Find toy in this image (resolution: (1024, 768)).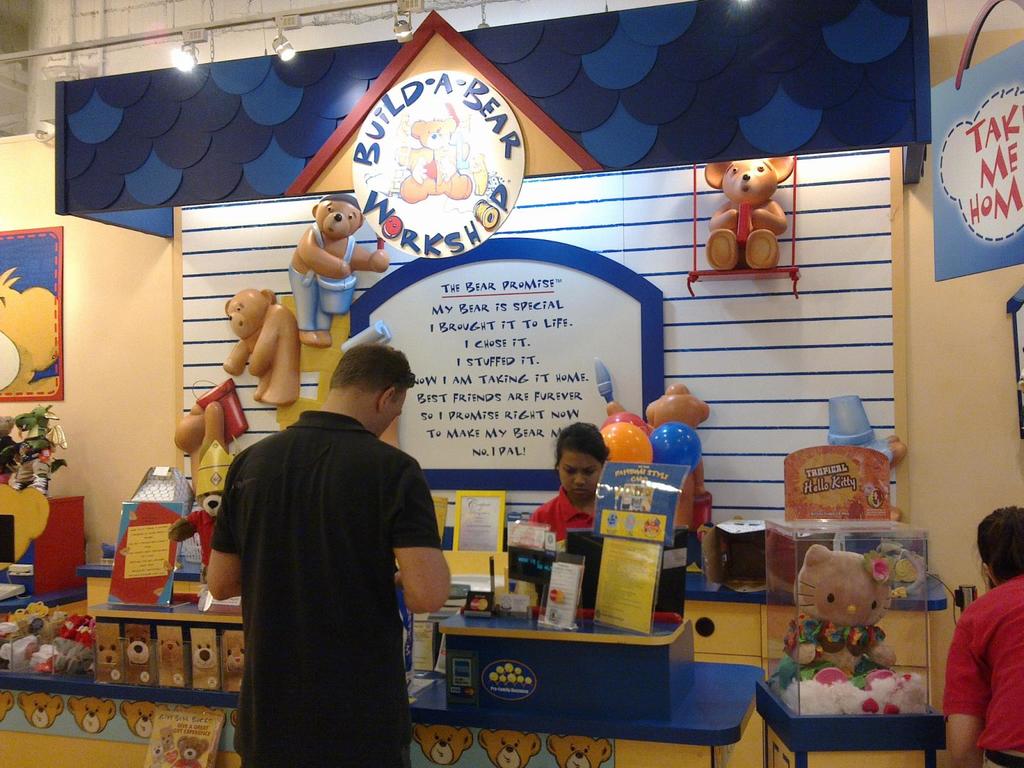
[155, 623, 184, 688].
